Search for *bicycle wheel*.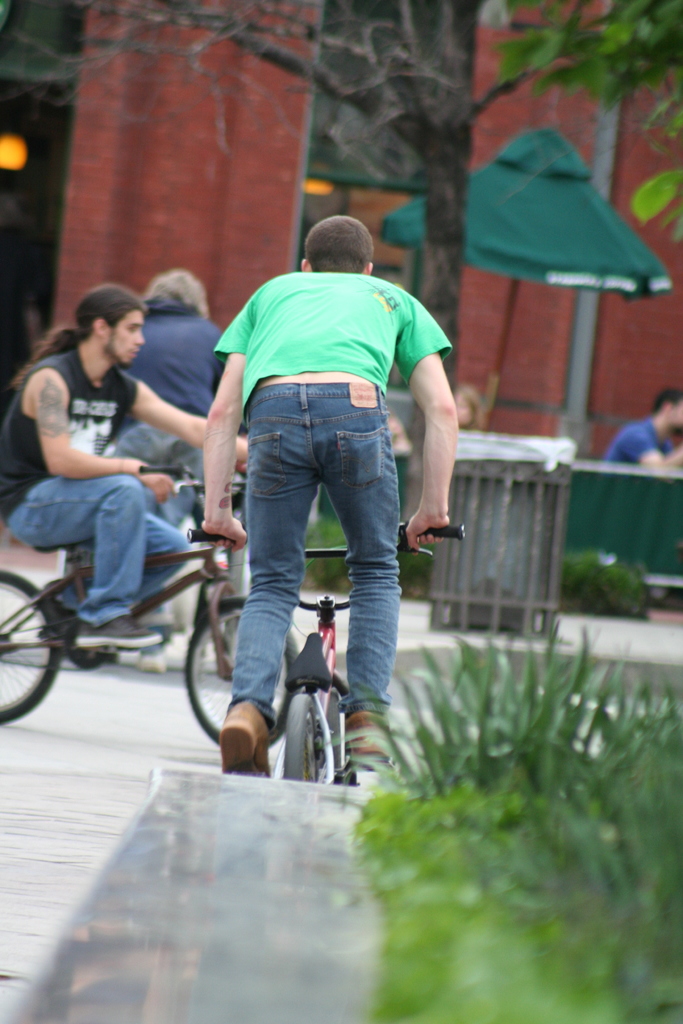
Found at region(183, 598, 300, 745).
